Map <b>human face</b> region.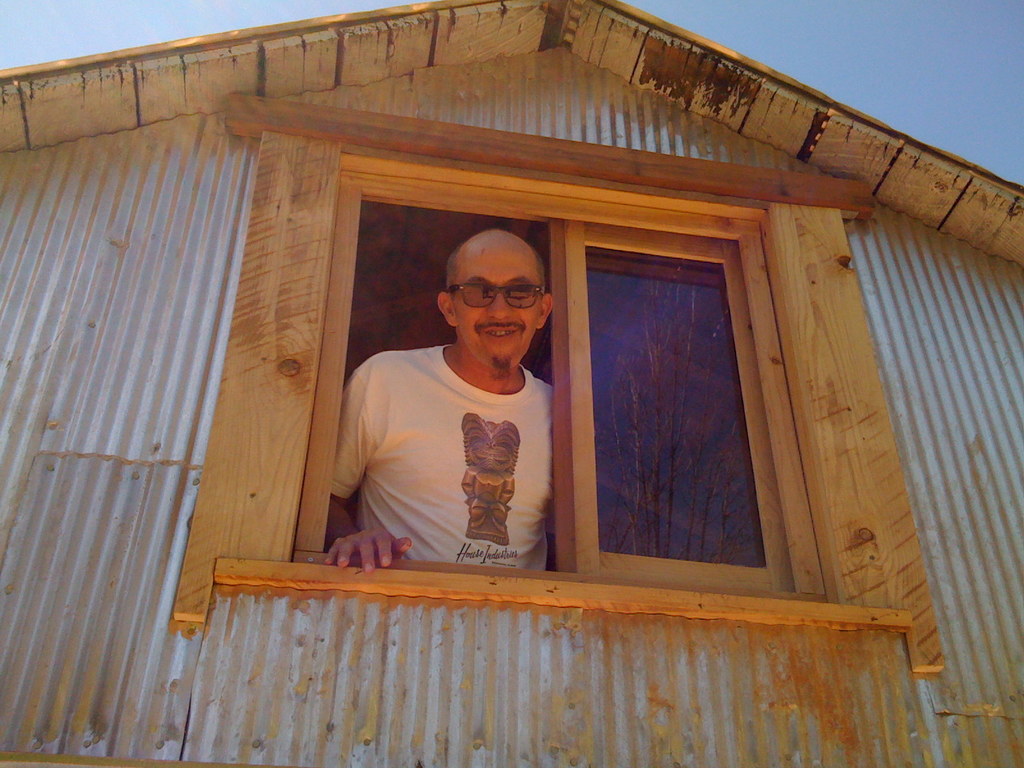
Mapped to box(452, 237, 541, 363).
